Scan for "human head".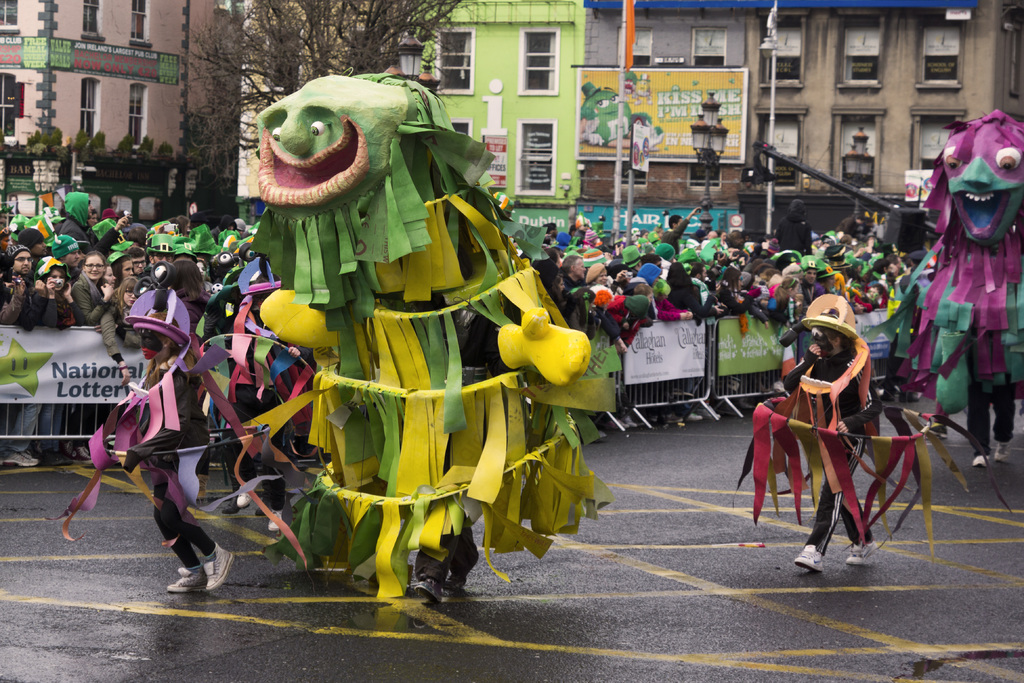
Scan result: 811/323/844/358.
